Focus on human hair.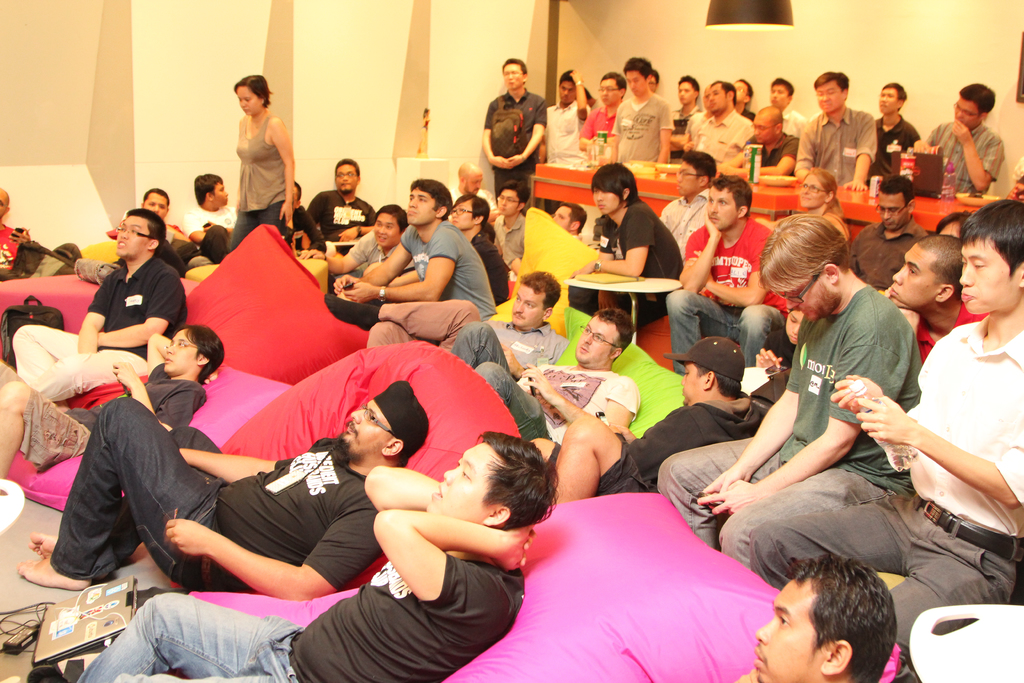
Focused at bbox=[813, 69, 851, 93].
